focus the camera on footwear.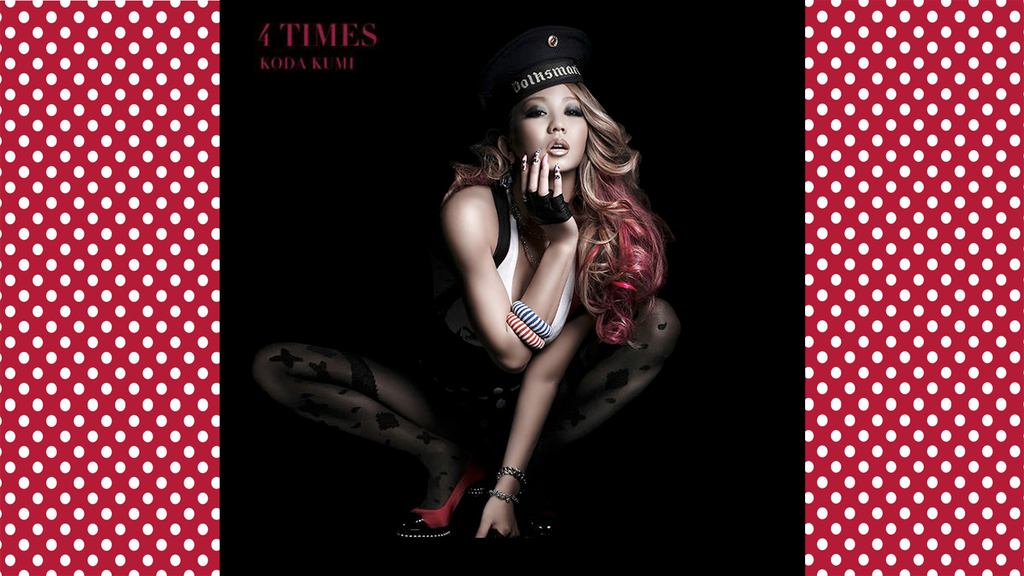
Focus region: [left=391, top=467, right=484, bottom=537].
